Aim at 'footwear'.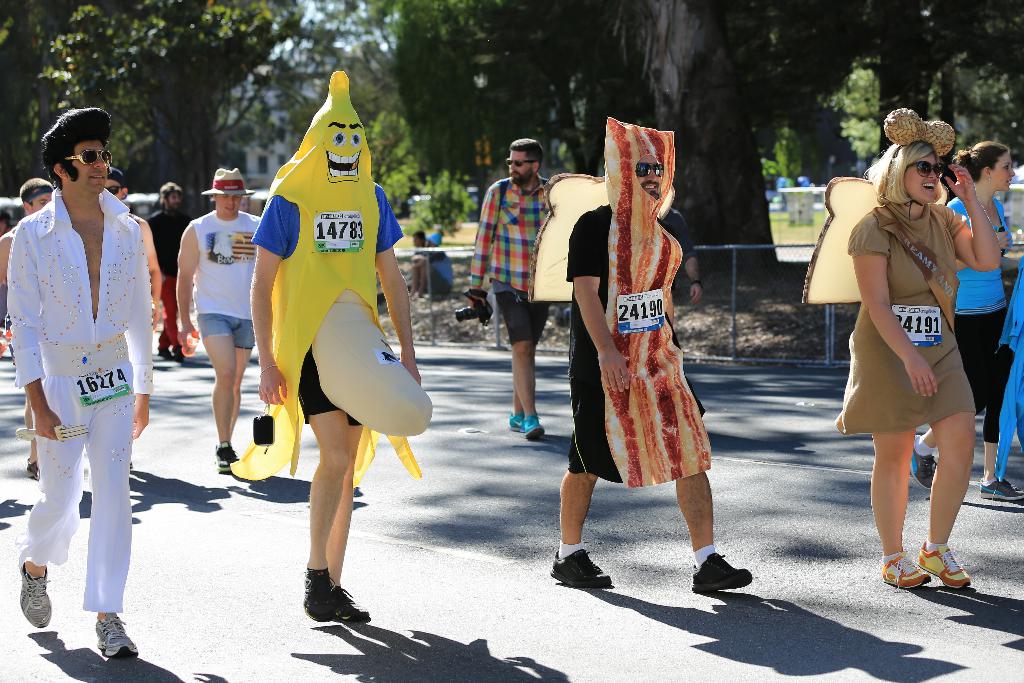
Aimed at <region>329, 578, 367, 617</region>.
